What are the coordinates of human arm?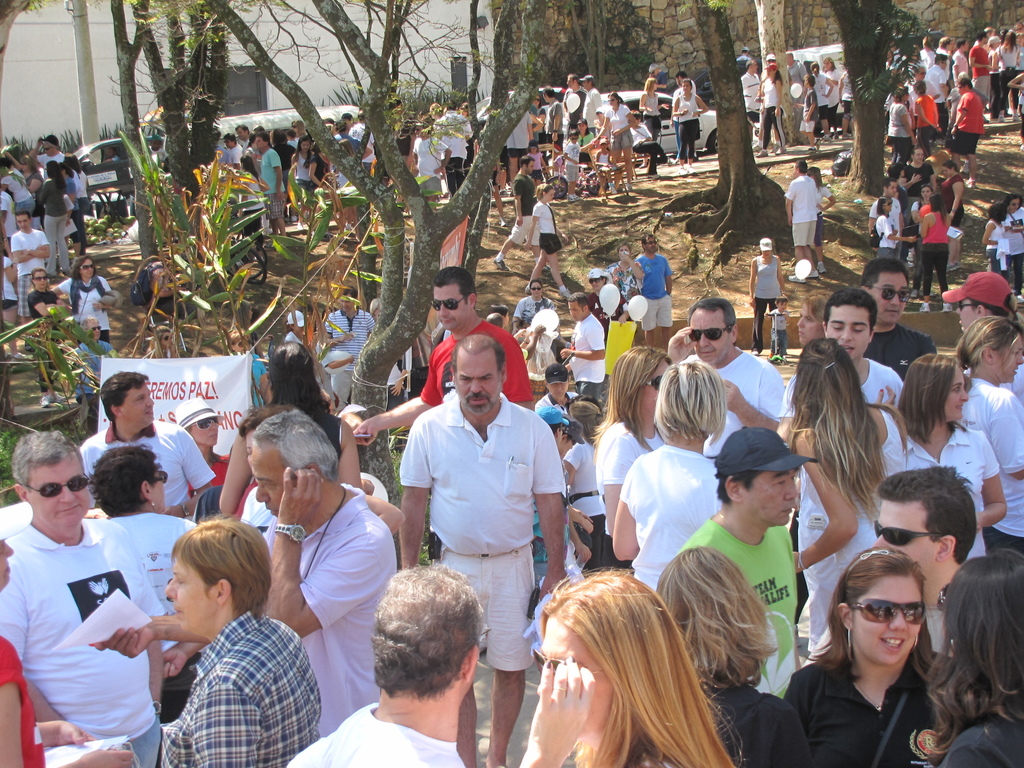
(982, 219, 996, 249).
